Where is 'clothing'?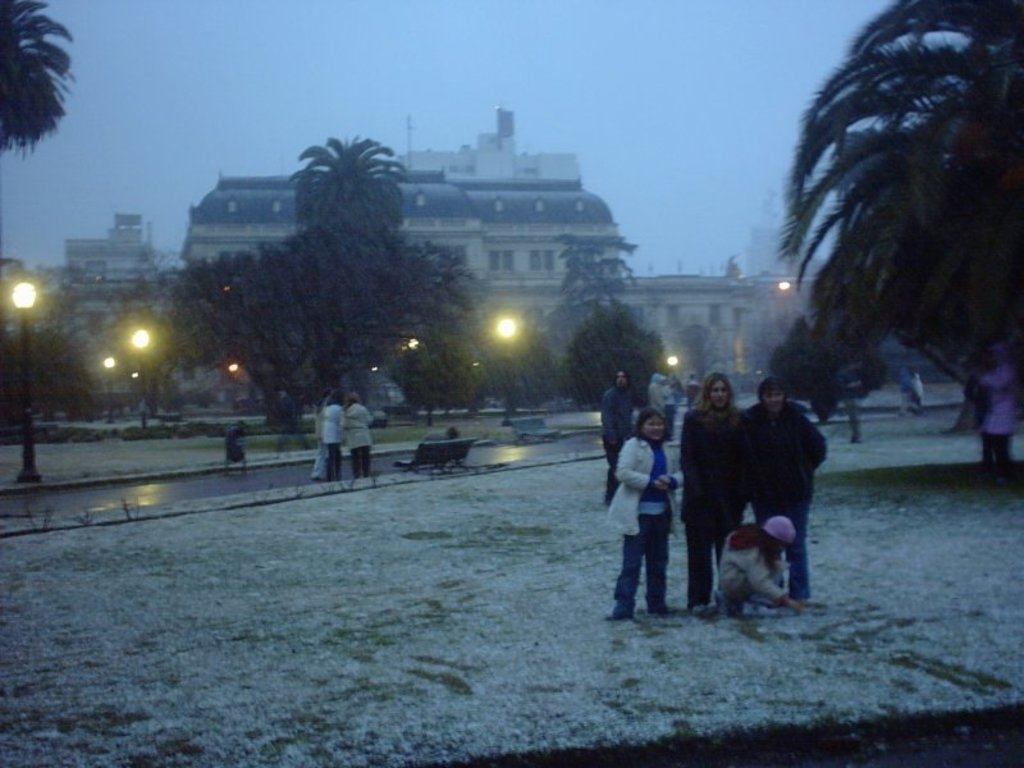
bbox=(719, 529, 782, 613).
